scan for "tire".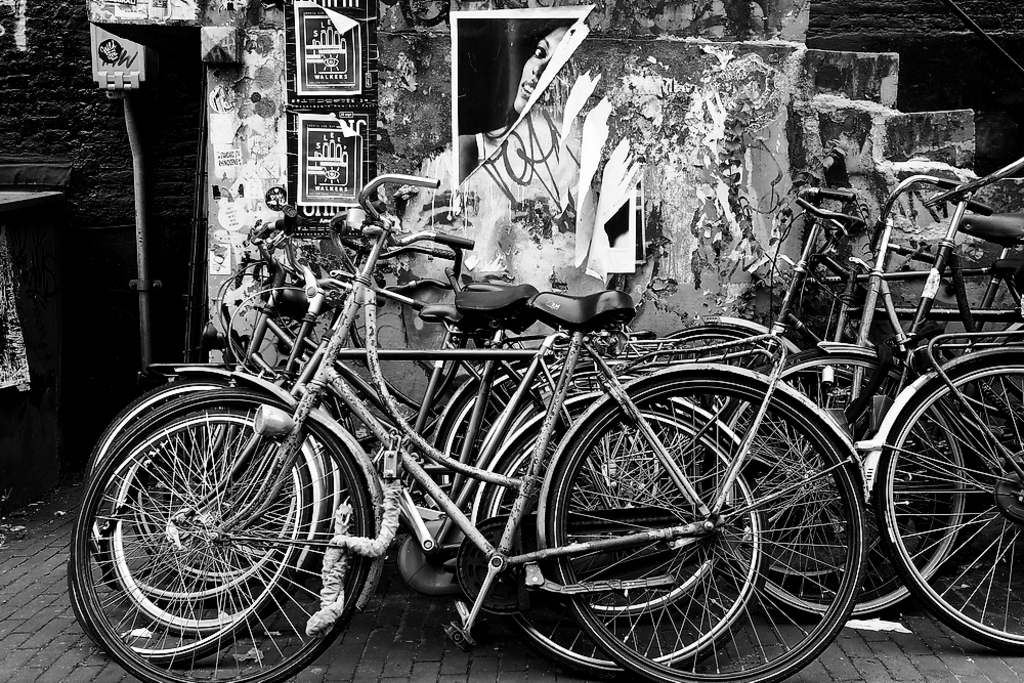
Scan result: rect(78, 414, 323, 665).
